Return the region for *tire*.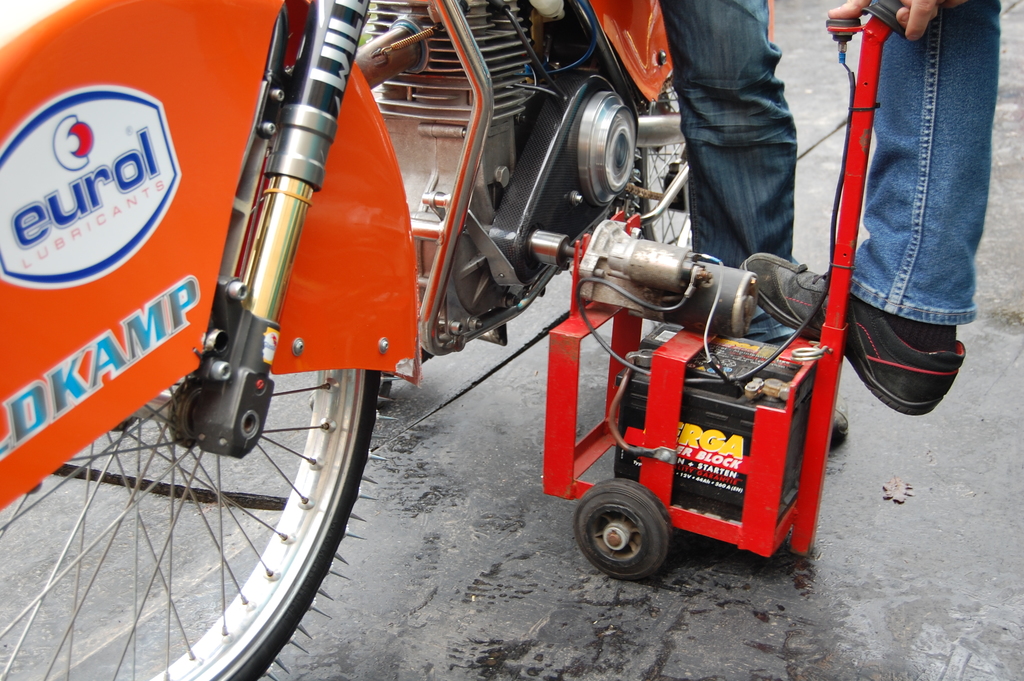
<box>627,63,702,262</box>.
